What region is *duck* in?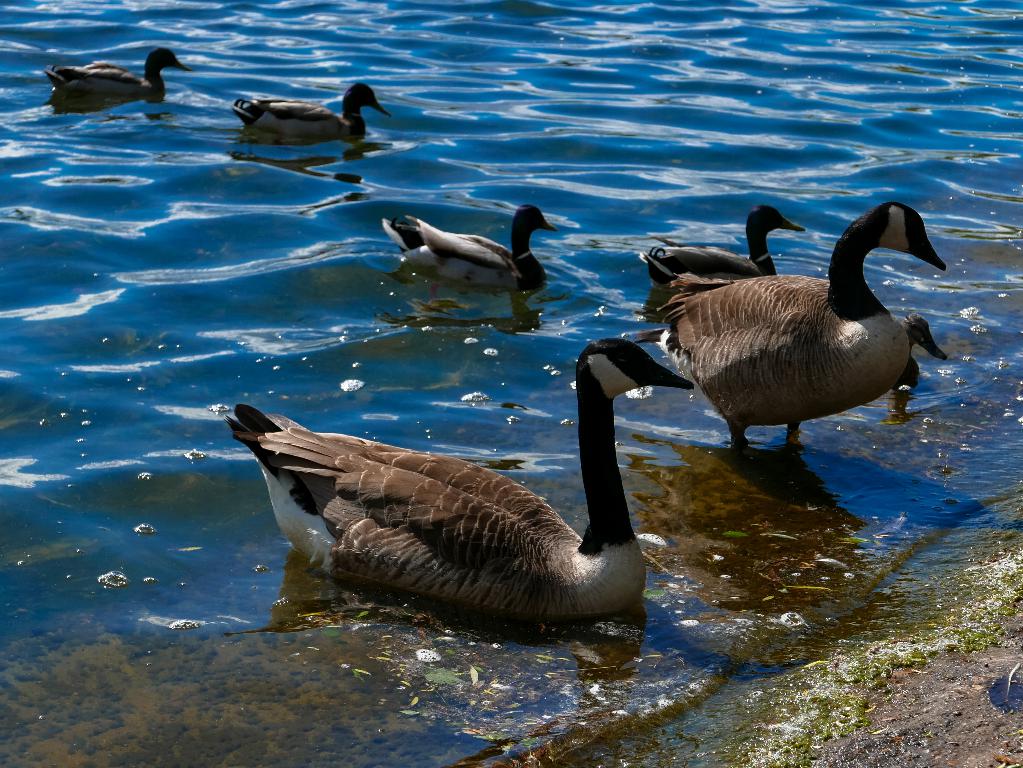
(x1=225, y1=81, x2=396, y2=144).
